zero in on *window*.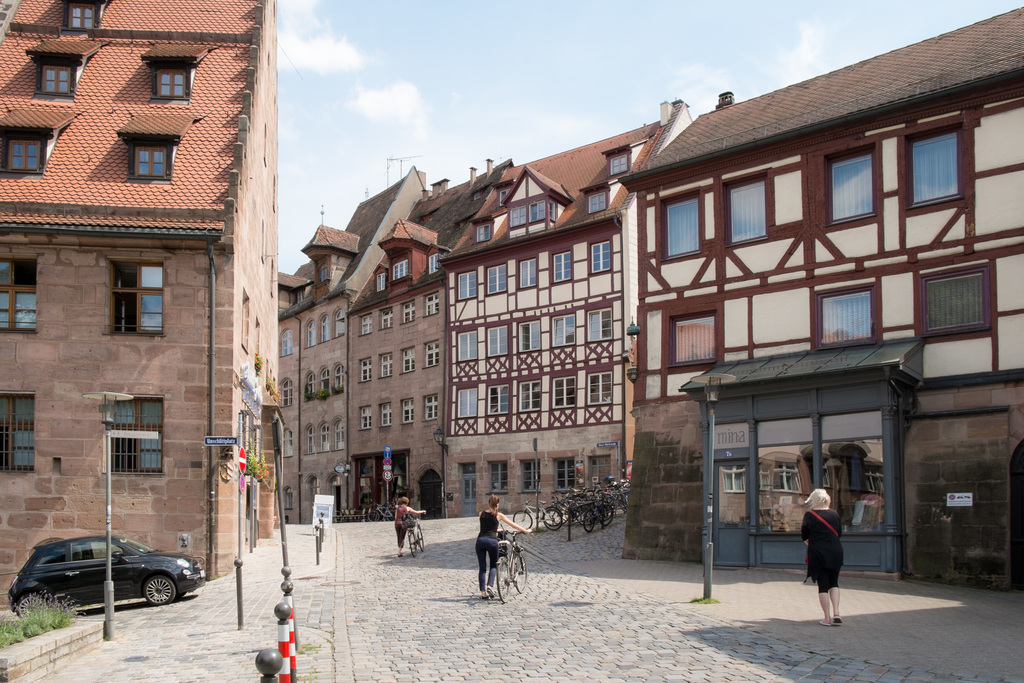
Zeroed in: region(457, 334, 478, 363).
